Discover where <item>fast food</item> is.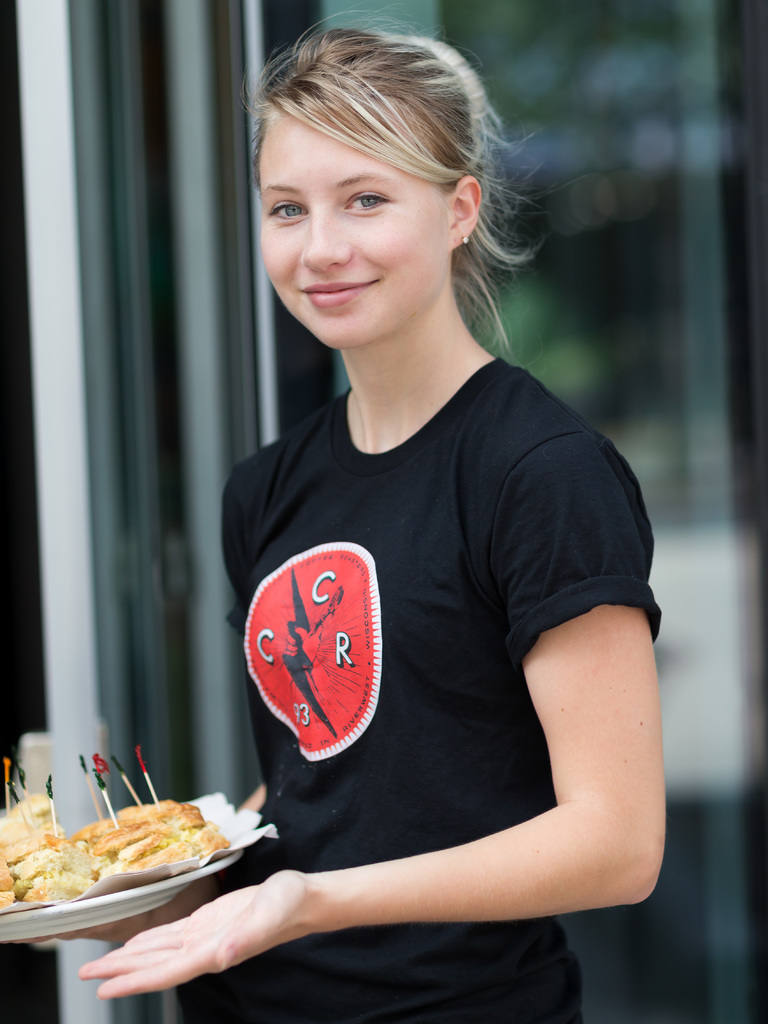
Discovered at left=0, top=794, right=223, bottom=911.
